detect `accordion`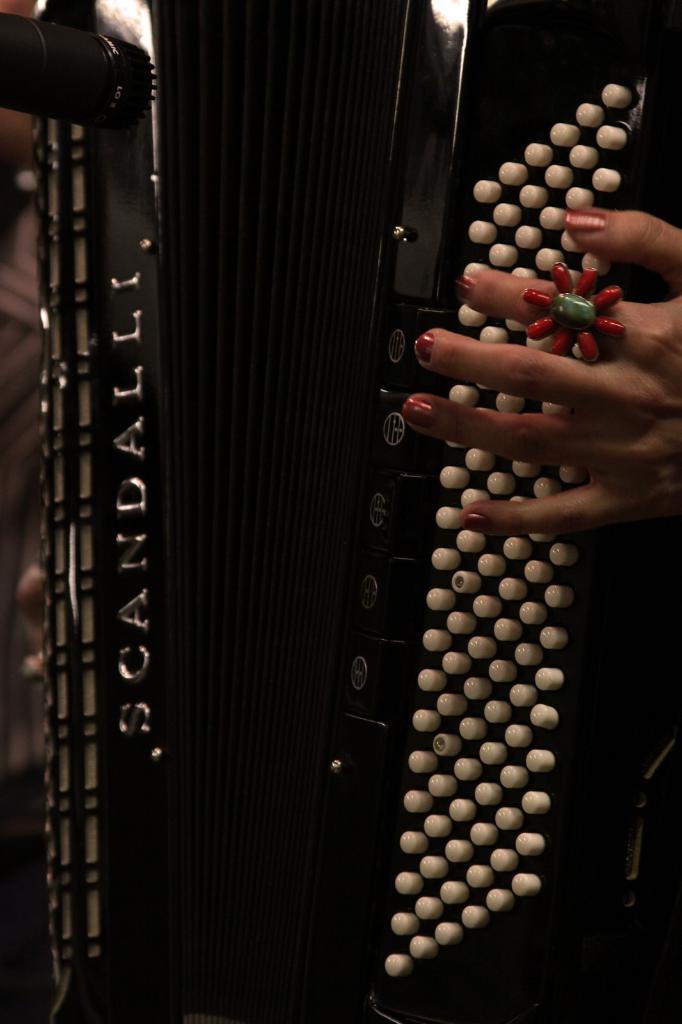
select_region(36, 0, 660, 1023)
